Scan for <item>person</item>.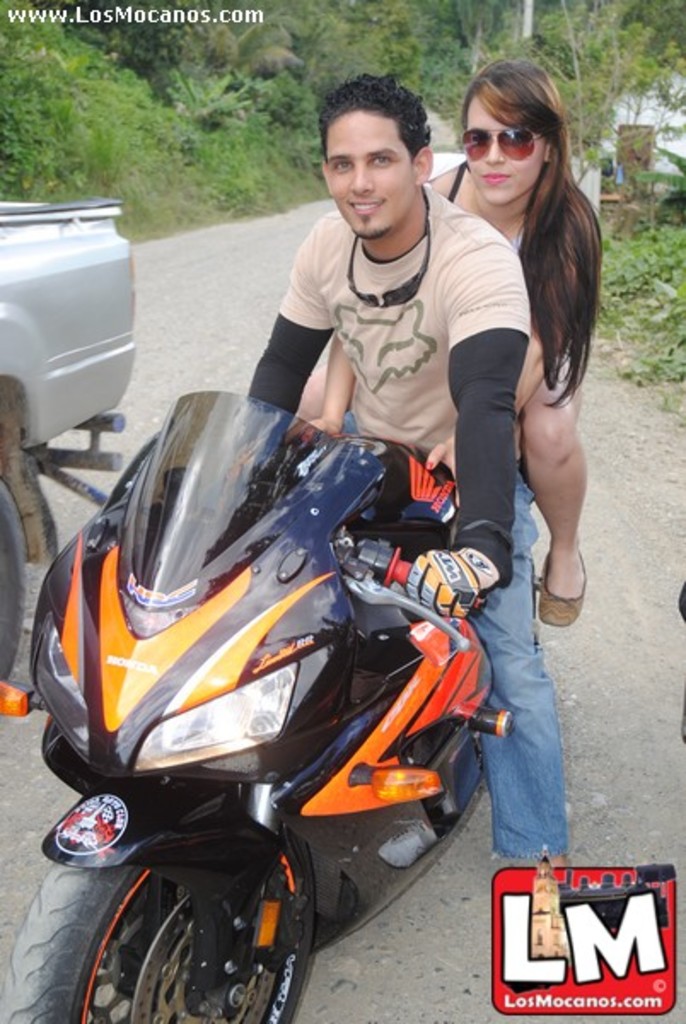
Scan result: 297:60:604:631.
